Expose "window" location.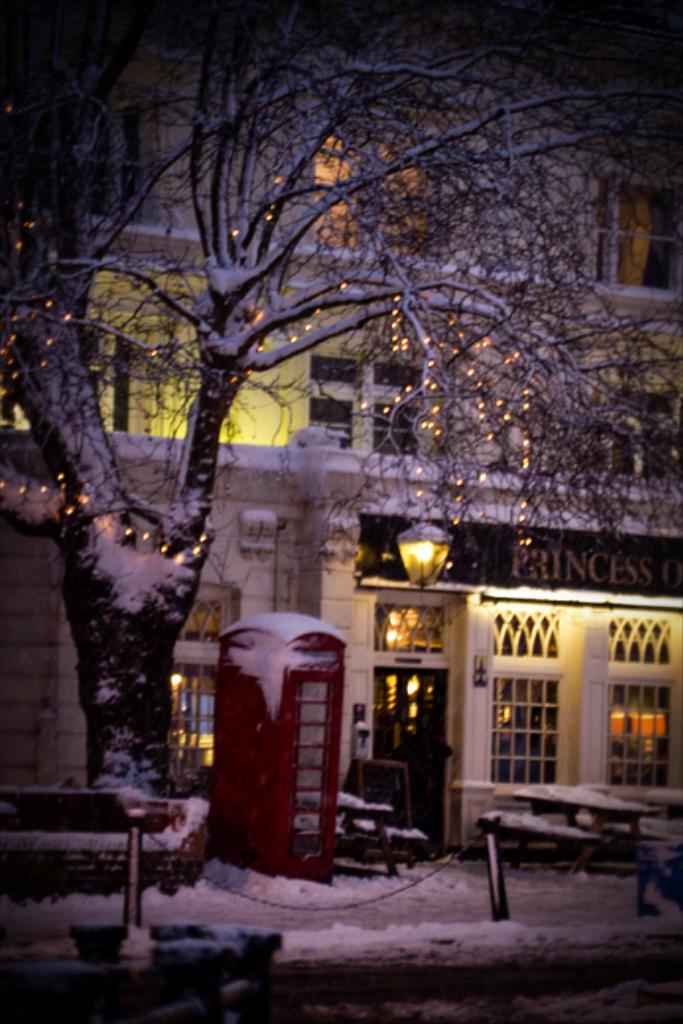
Exposed at <box>591,172,681,302</box>.
